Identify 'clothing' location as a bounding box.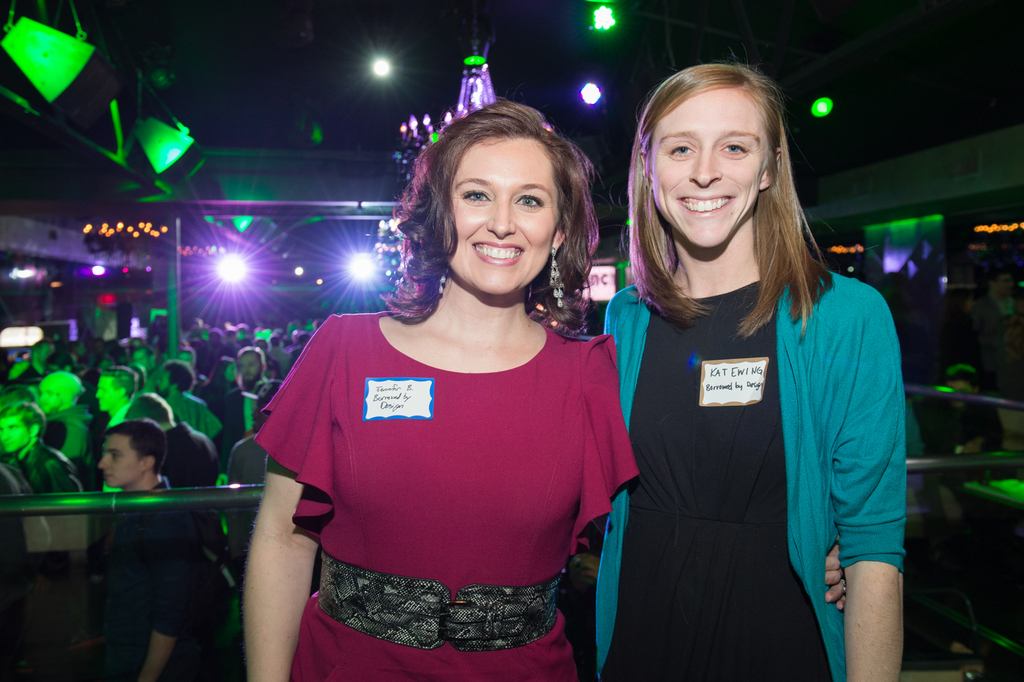
[left=927, top=394, right=1002, bottom=517].
